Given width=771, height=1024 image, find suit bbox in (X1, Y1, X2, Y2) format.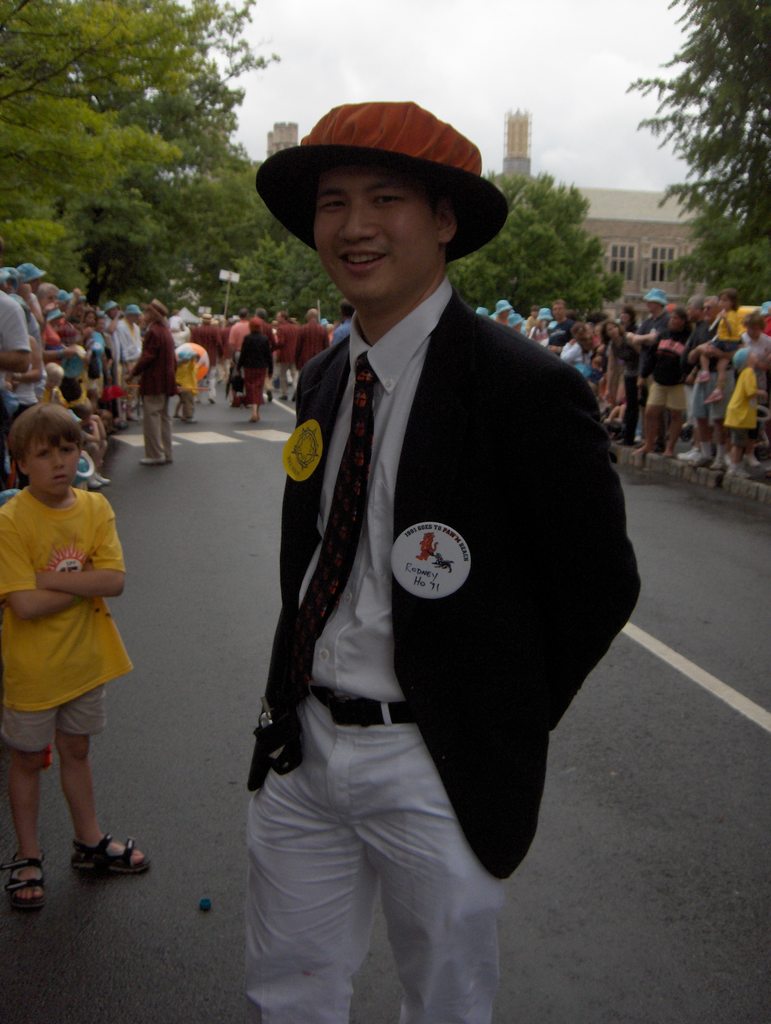
(246, 269, 640, 872).
